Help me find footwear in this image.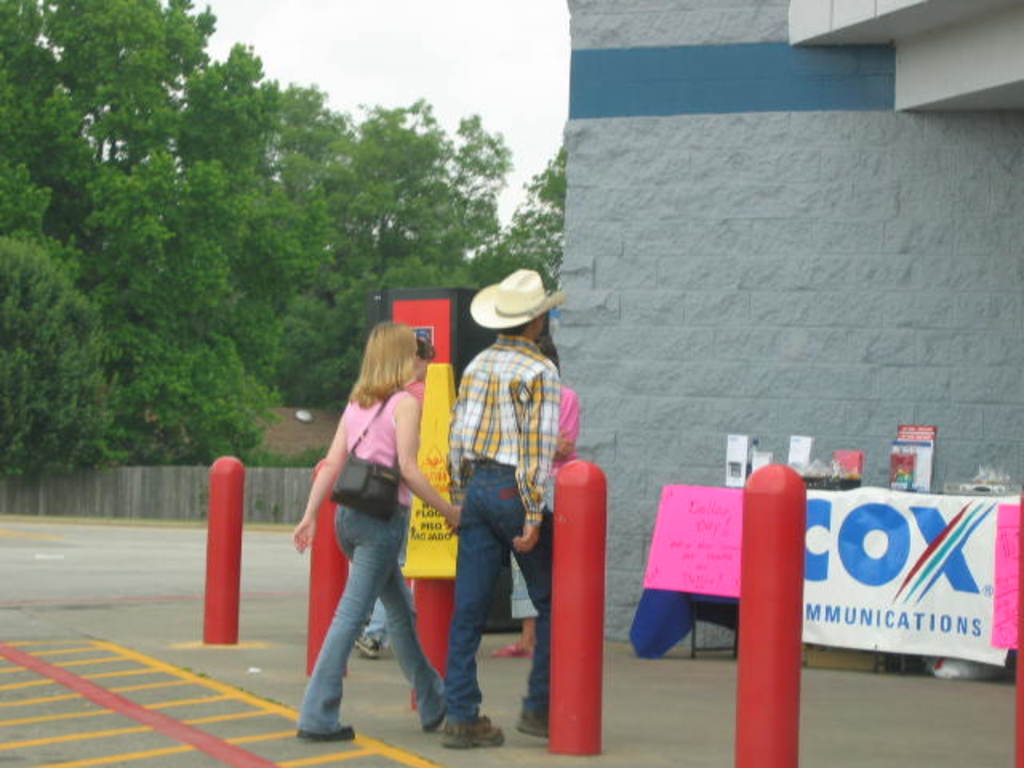
Found it: (x1=445, y1=717, x2=502, y2=750).
